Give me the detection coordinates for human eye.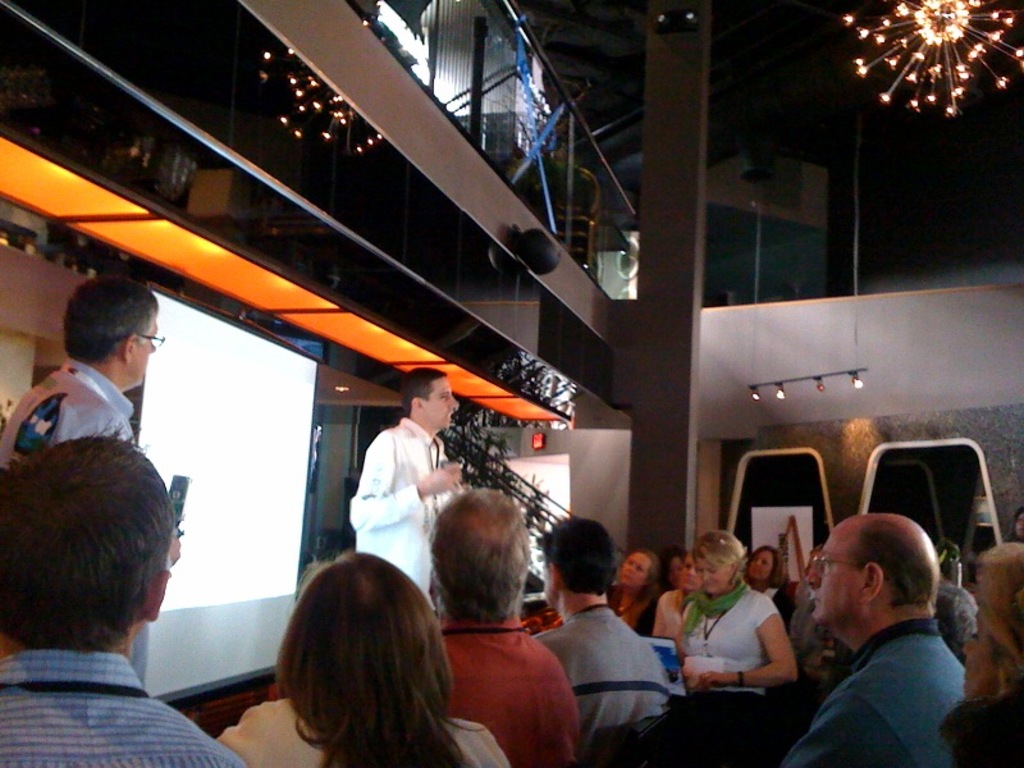
(left=709, top=570, right=718, bottom=580).
